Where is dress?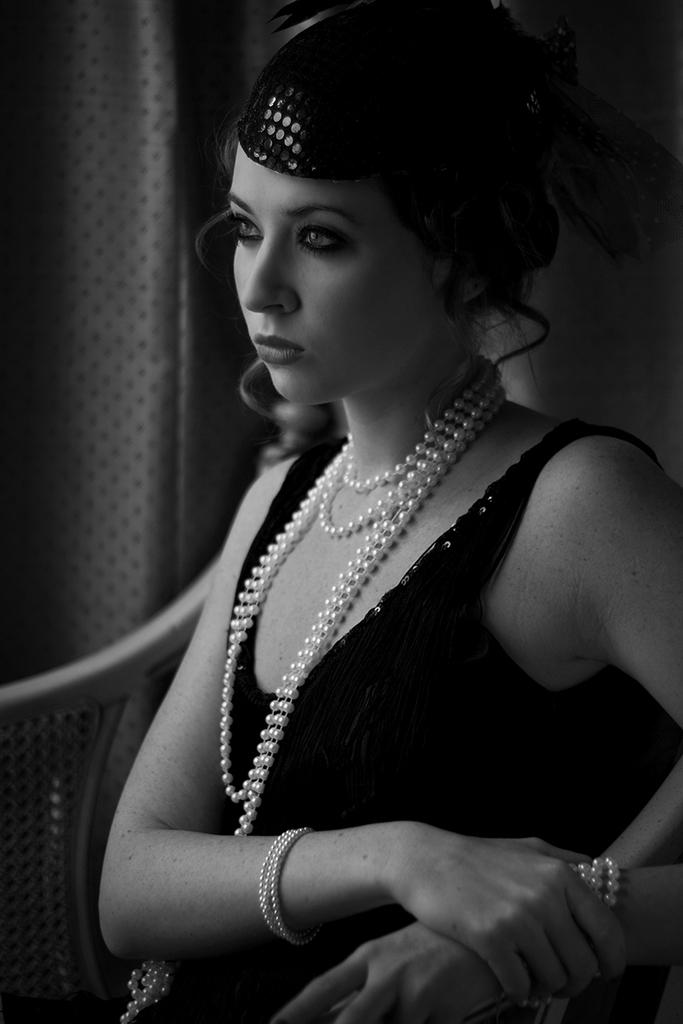
bbox(123, 415, 664, 1023).
